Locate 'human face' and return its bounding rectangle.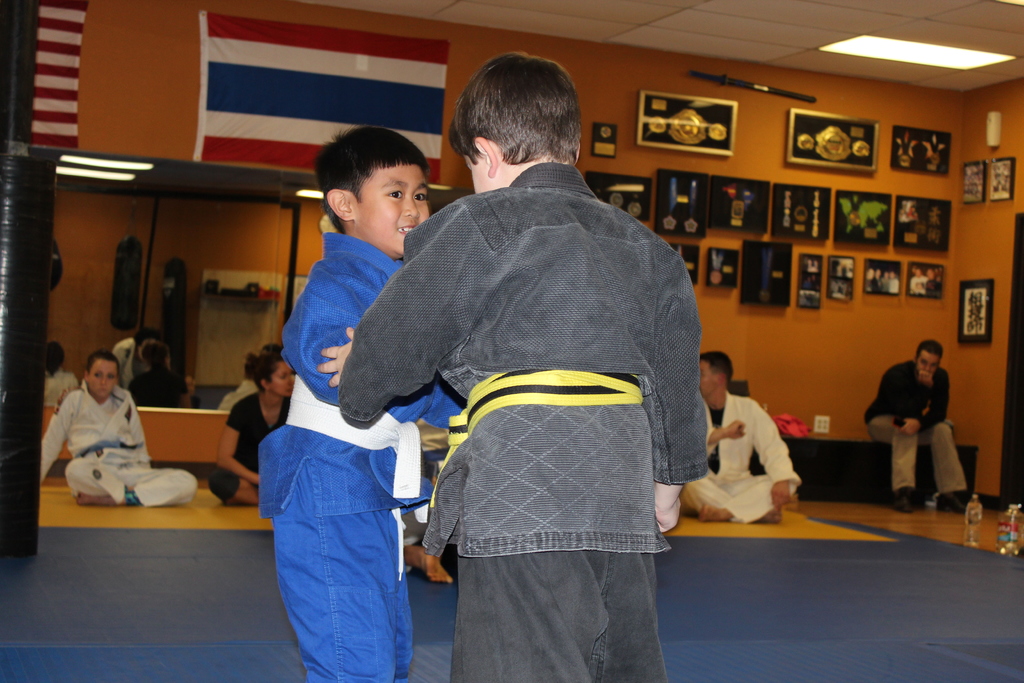
86/363/116/400.
